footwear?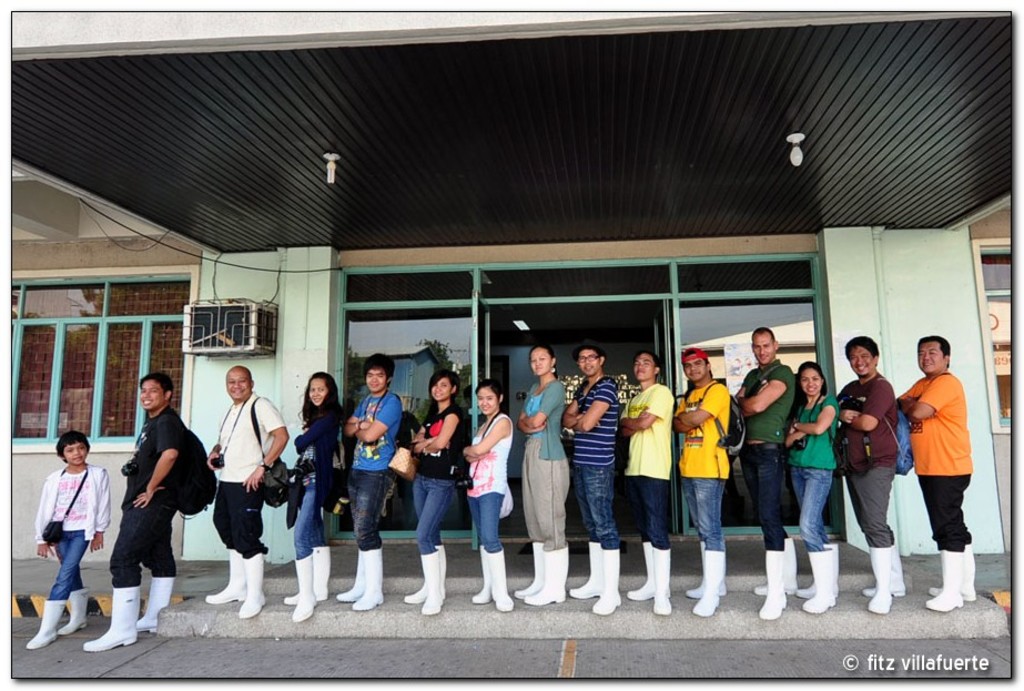
bbox=(282, 546, 329, 600)
